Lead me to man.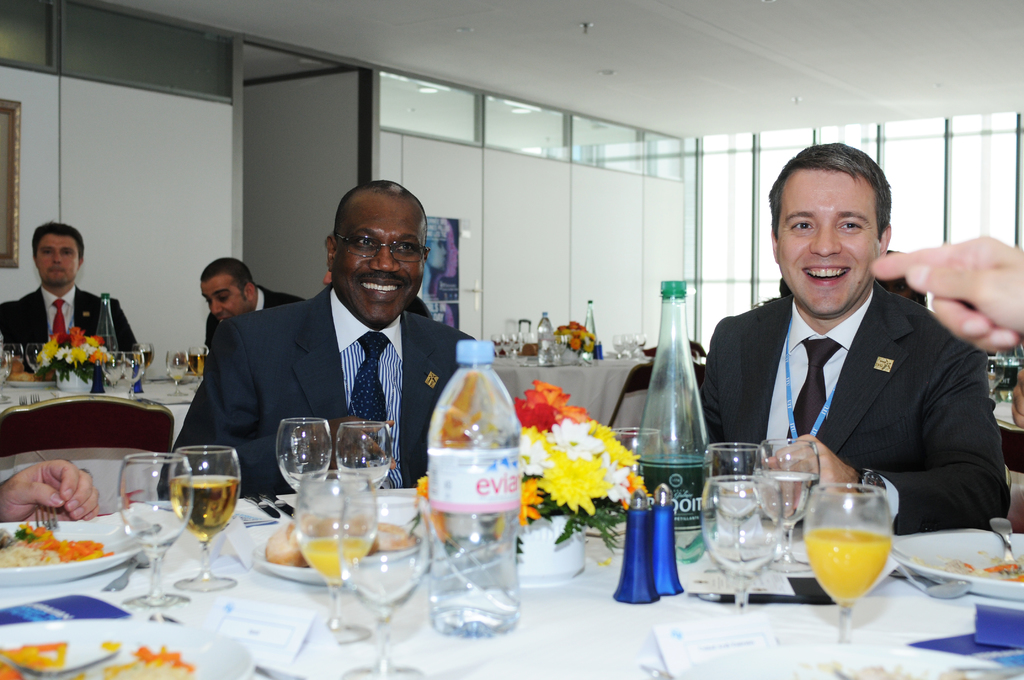
Lead to (688, 170, 1008, 528).
